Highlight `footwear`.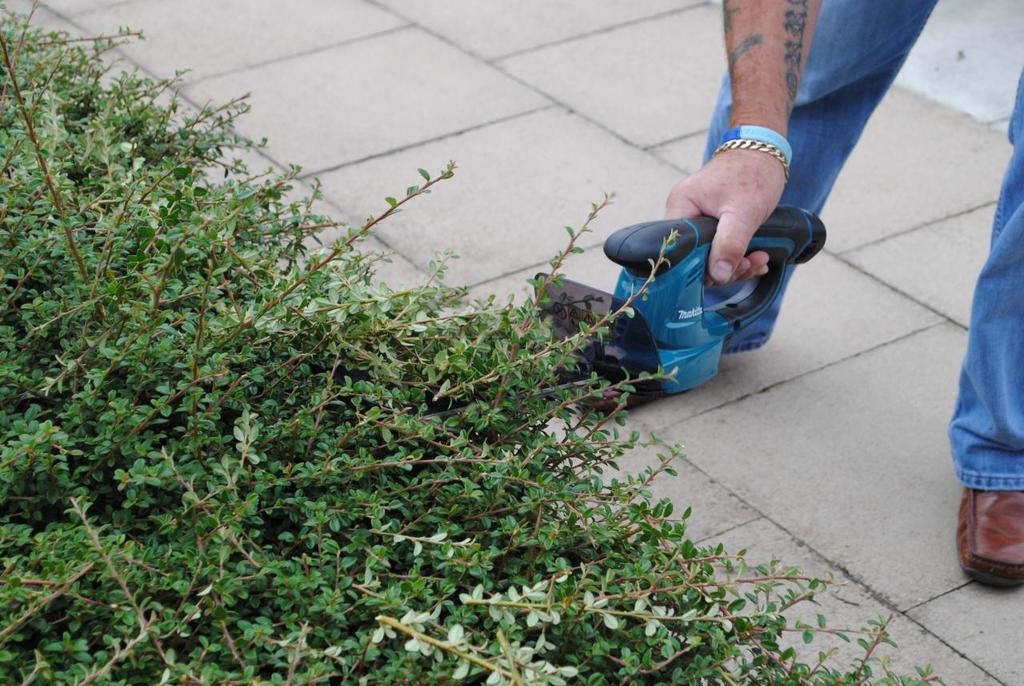
Highlighted region: x1=958, y1=485, x2=1019, y2=592.
